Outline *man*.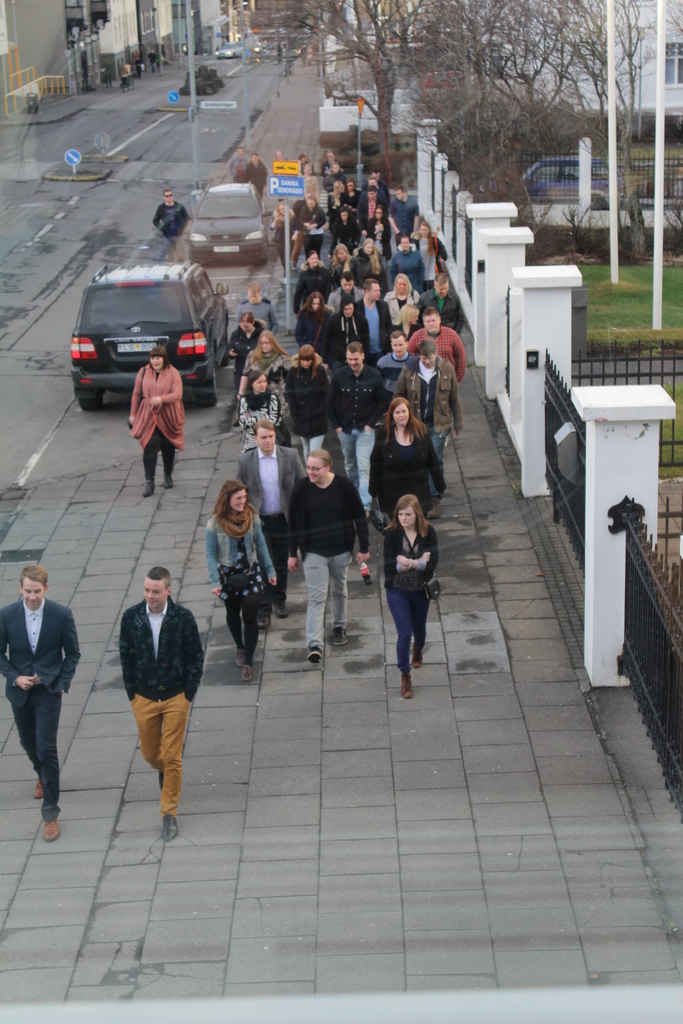
Outline: {"x1": 155, "y1": 186, "x2": 195, "y2": 265}.
